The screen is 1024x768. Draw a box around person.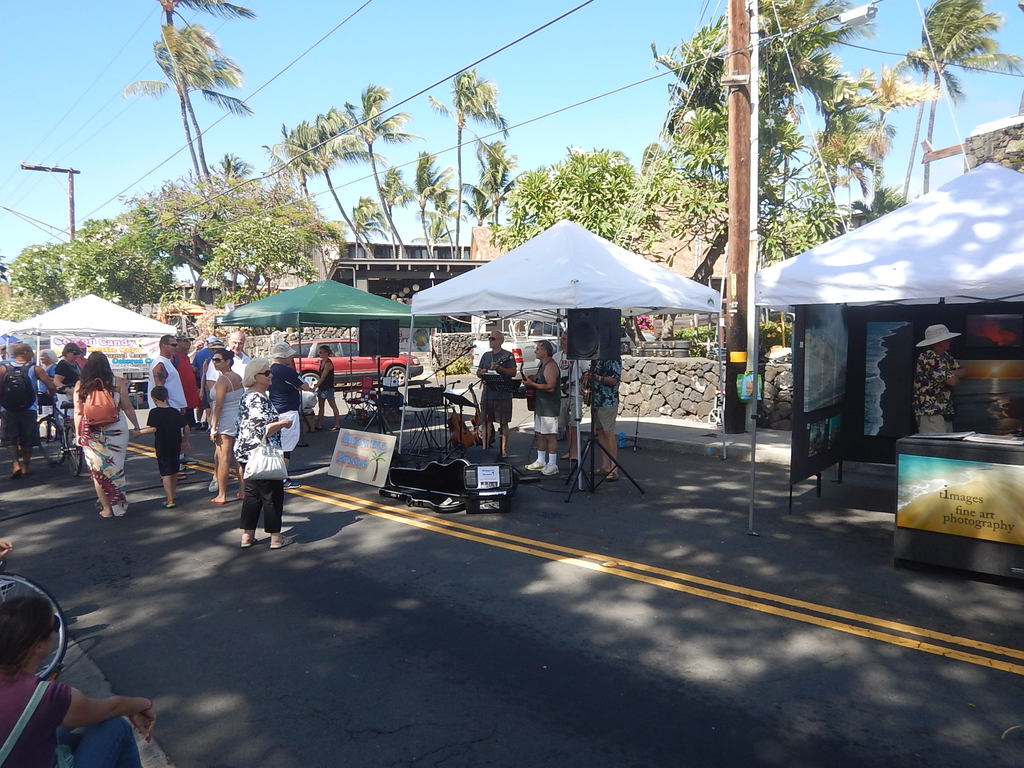
box=[207, 330, 250, 490].
